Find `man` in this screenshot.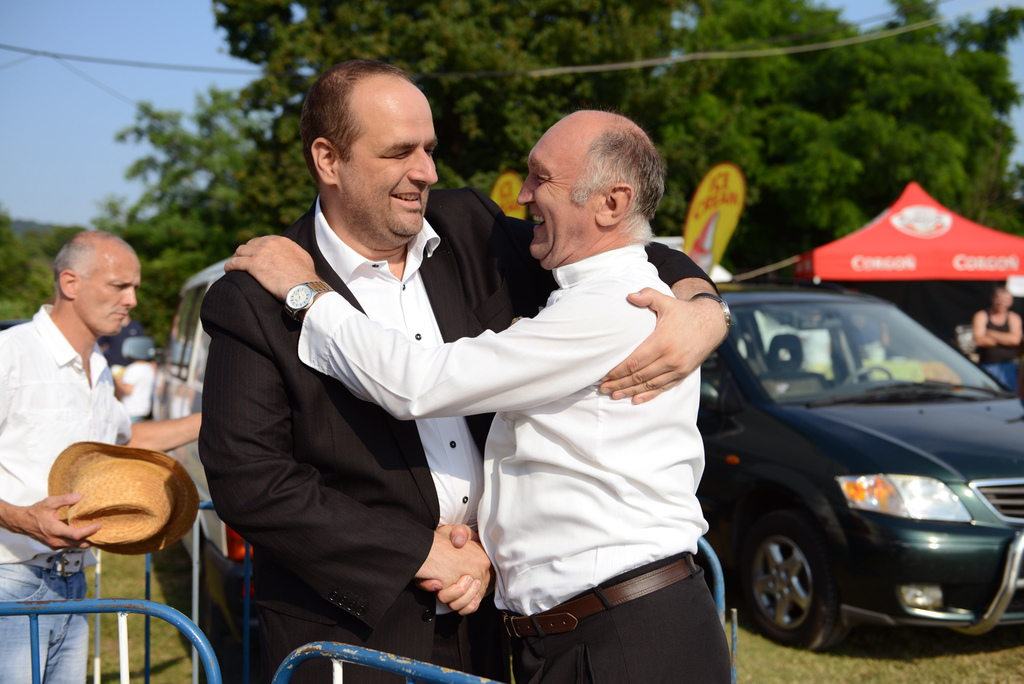
The bounding box for `man` is crop(220, 109, 736, 683).
